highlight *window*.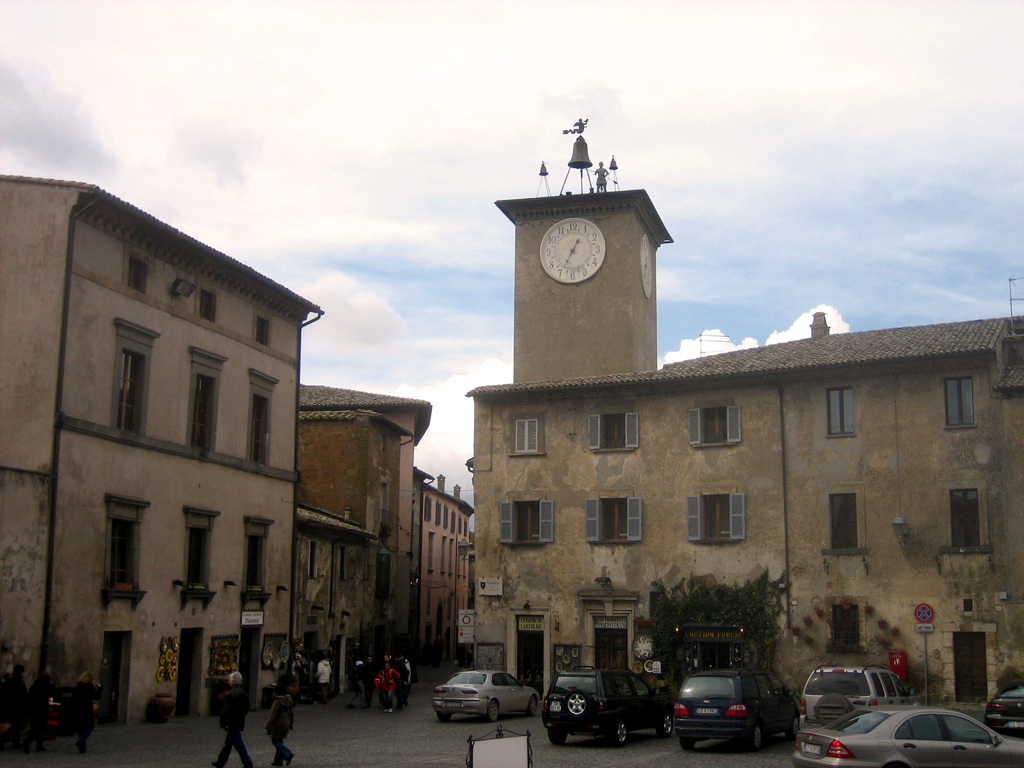
Highlighted region: {"left": 688, "top": 403, "right": 740, "bottom": 444}.
